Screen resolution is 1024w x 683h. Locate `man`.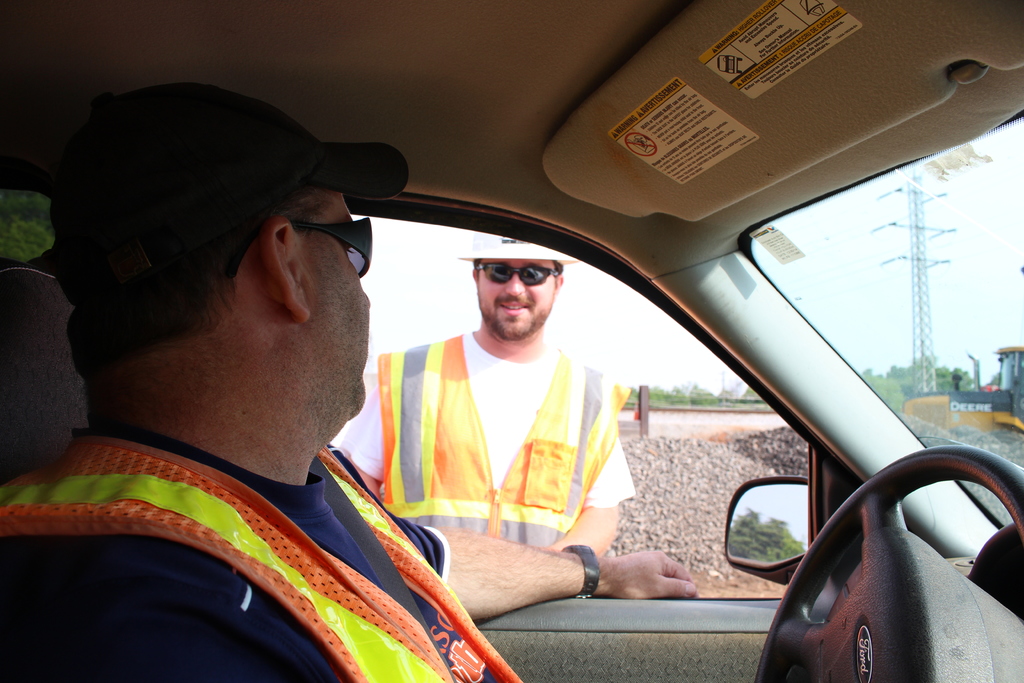
0 83 694 682.
